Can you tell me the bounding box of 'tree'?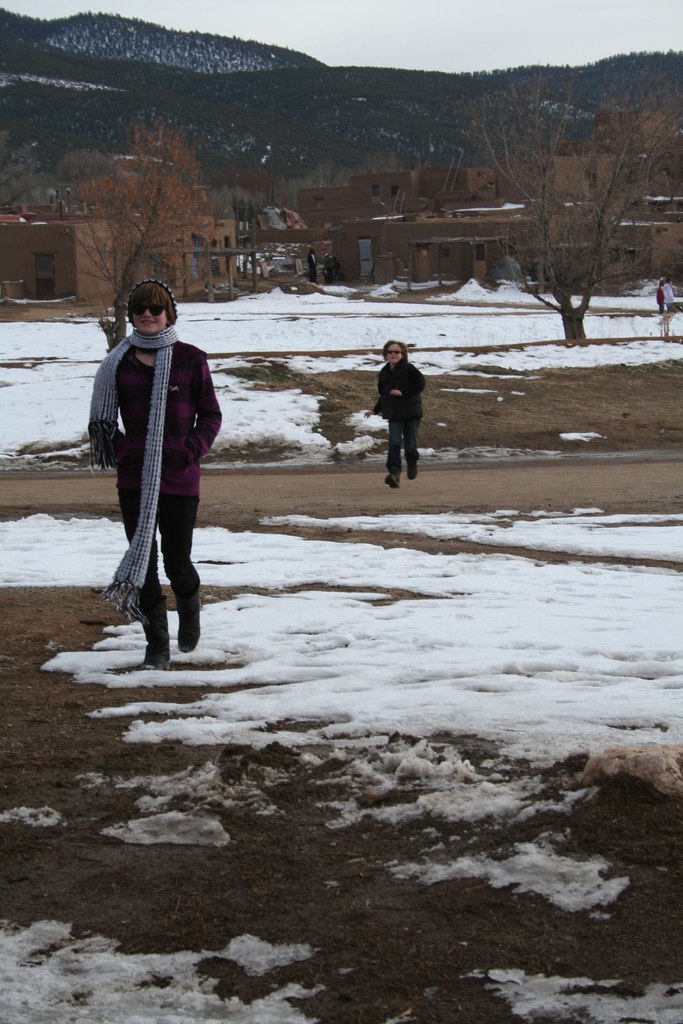
[left=0, top=129, right=56, bottom=214].
